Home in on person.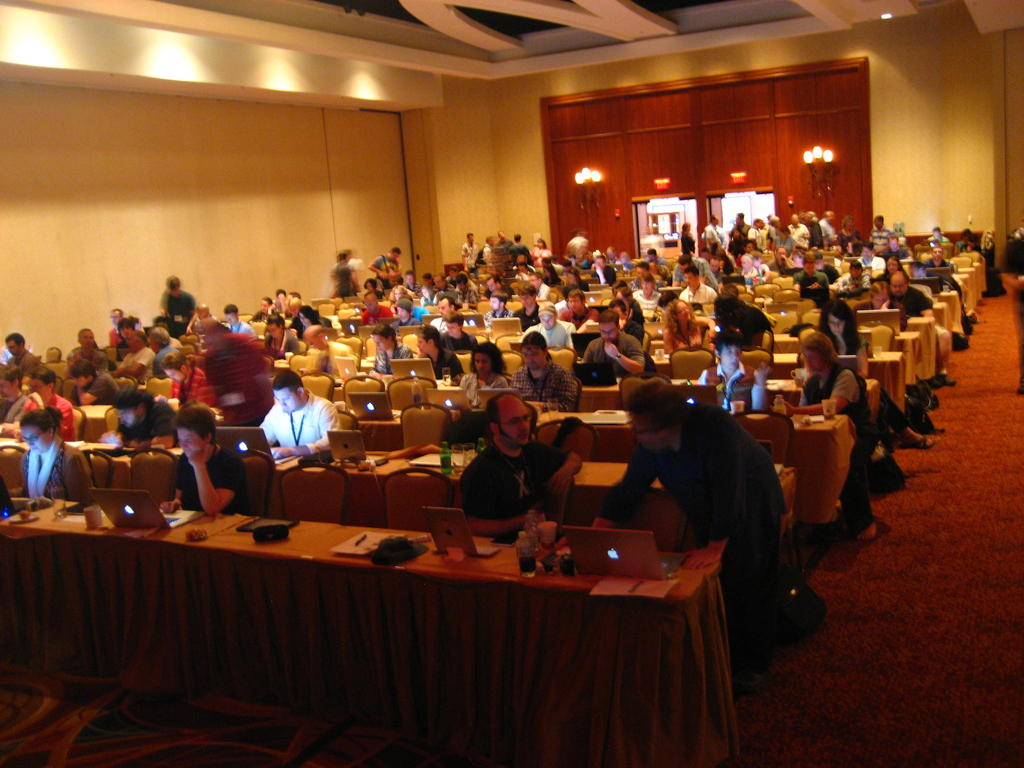
Homed in at left=586, top=375, right=781, bottom=680.
